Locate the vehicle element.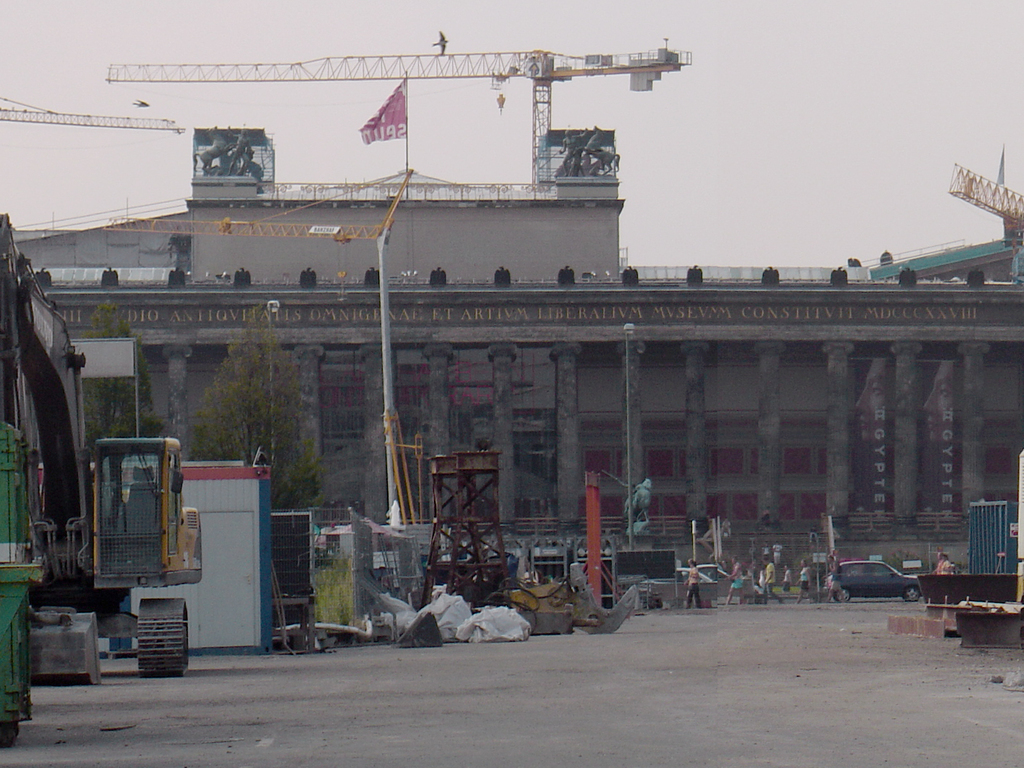
Element bbox: bbox=(823, 562, 920, 603).
